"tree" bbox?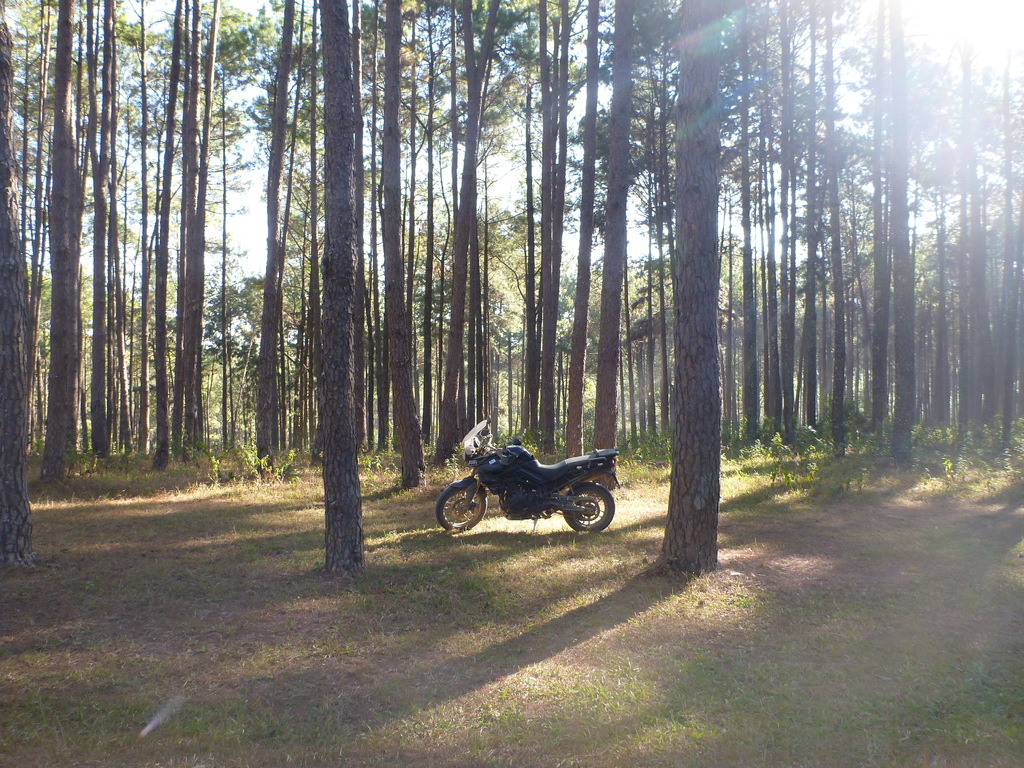
x1=0 y1=0 x2=49 y2=577
